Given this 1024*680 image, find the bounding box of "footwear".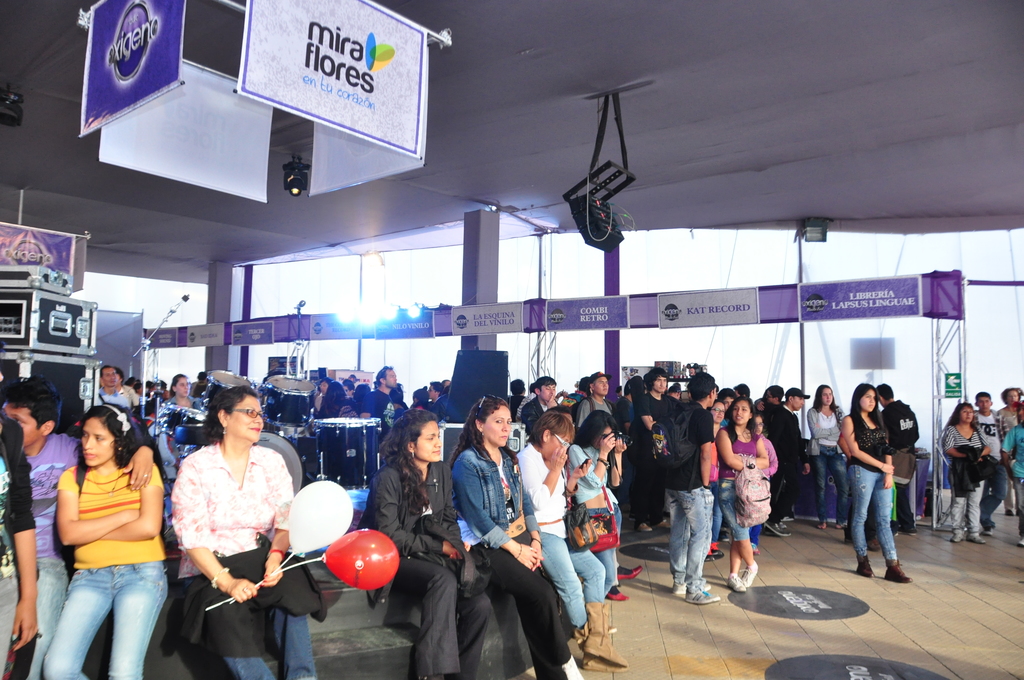
crop(672, 581, 684, 595).
